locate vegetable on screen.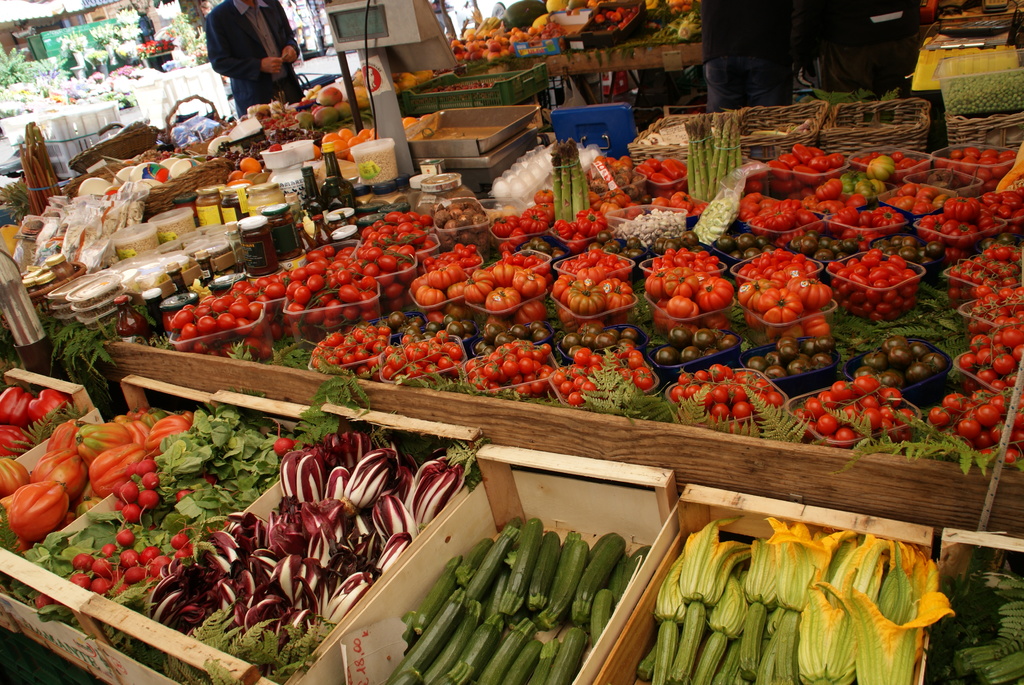
On screen at Rect(552, 280, 573, 306).
